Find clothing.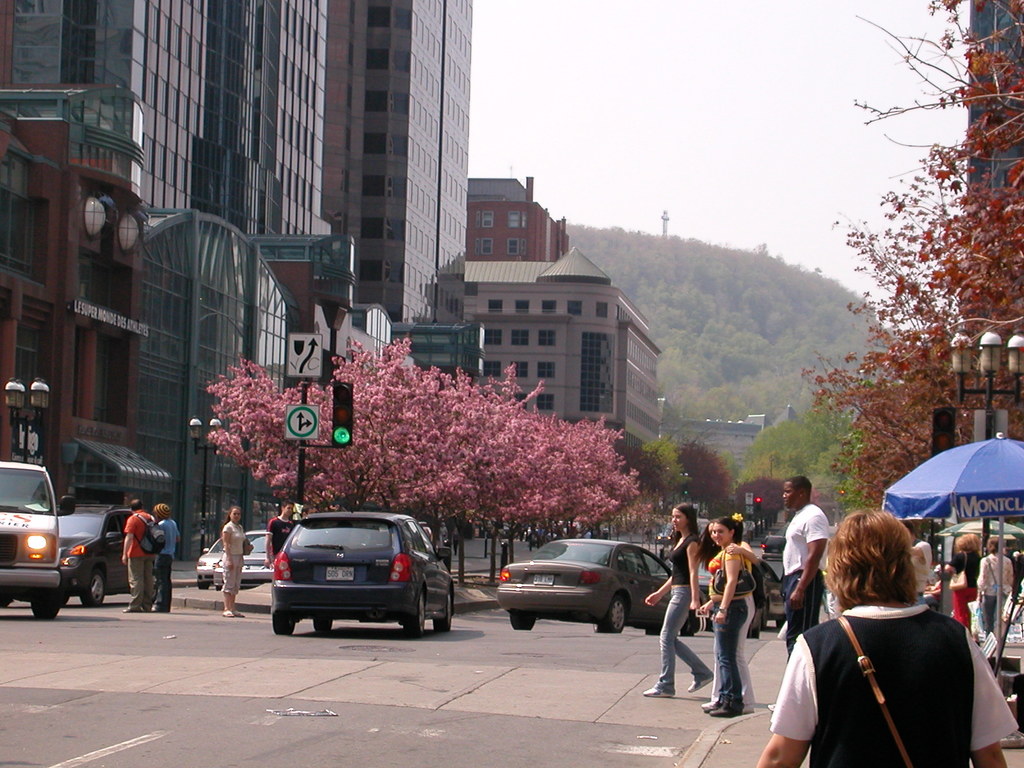
select_region(154, 557, 170, 609).
